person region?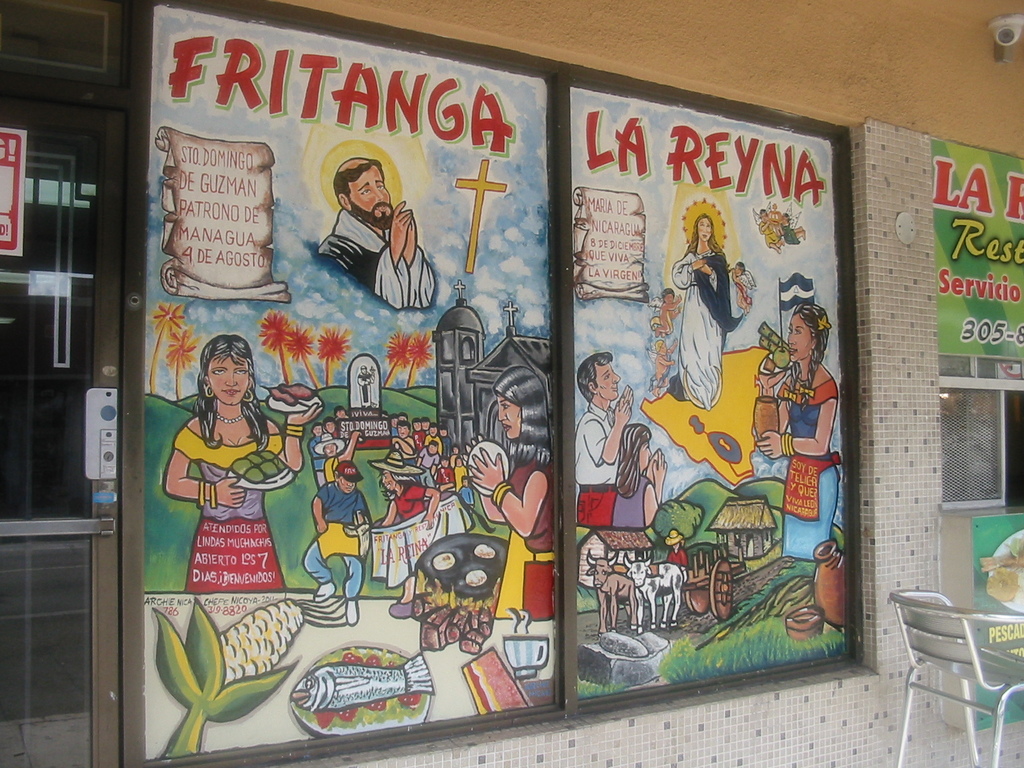
box=[758, 207, 783, 253]
